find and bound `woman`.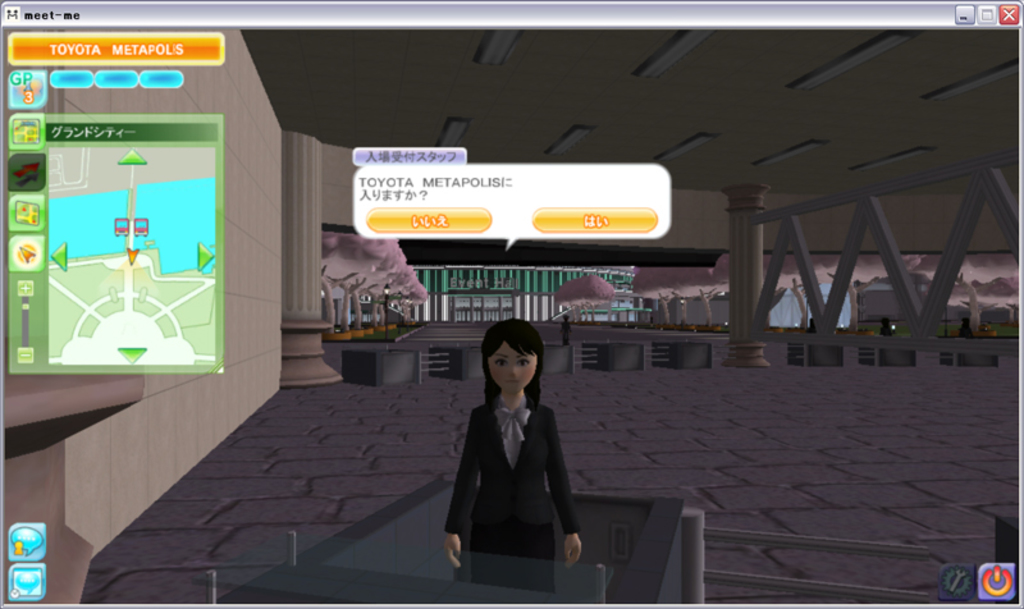
Bound: bbox=(434, 315, 584, 586).
